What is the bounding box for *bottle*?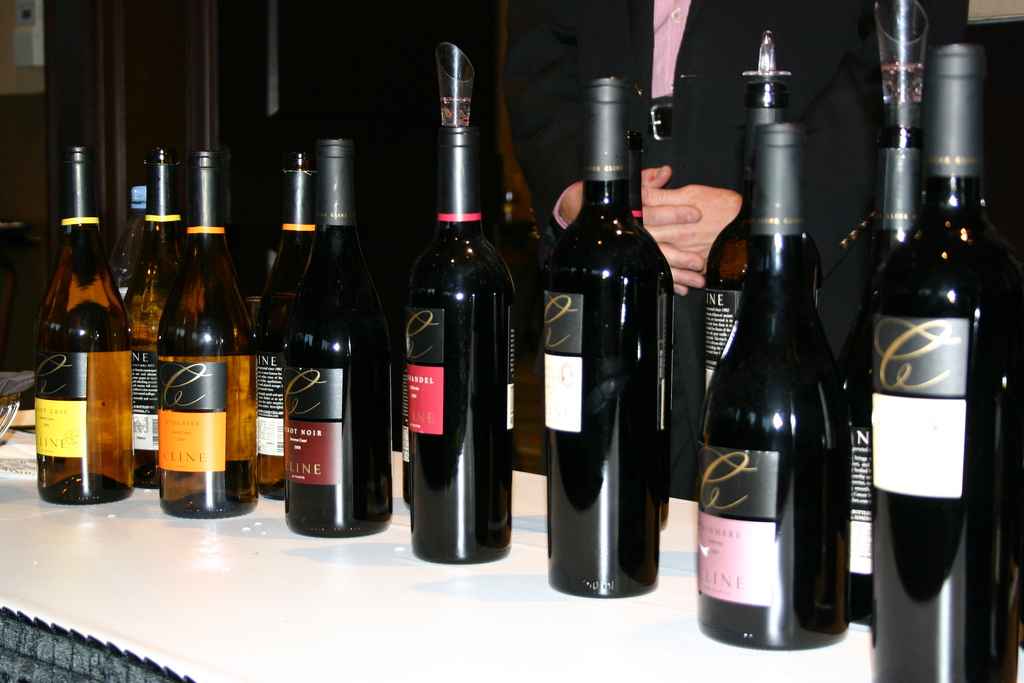
l=113, t=184, r=146, b=301.
